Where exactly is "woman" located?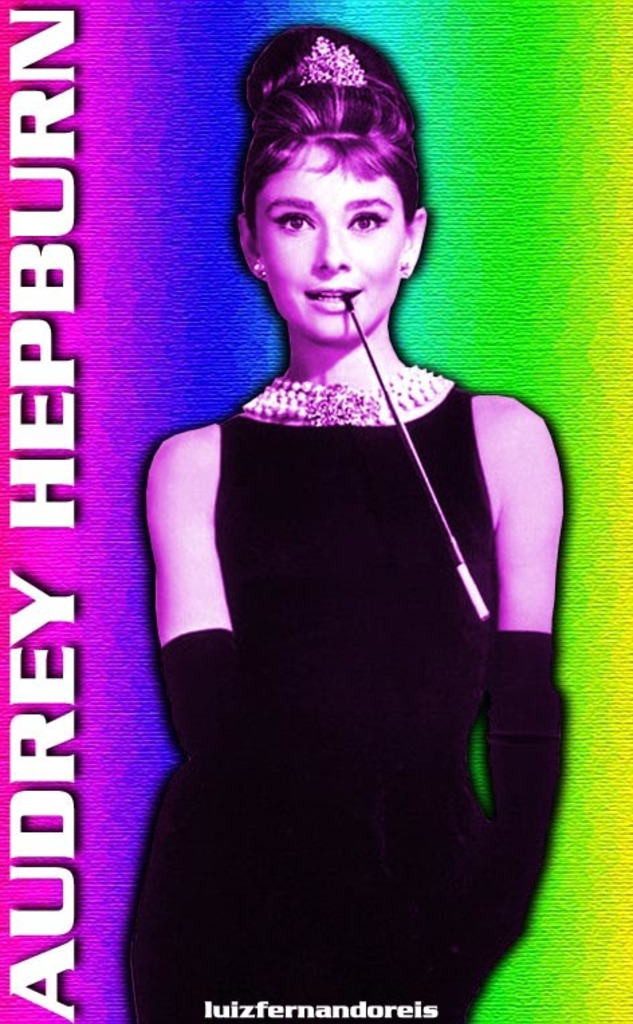
Its bounding box is <box>90,40,569,958</box>.
